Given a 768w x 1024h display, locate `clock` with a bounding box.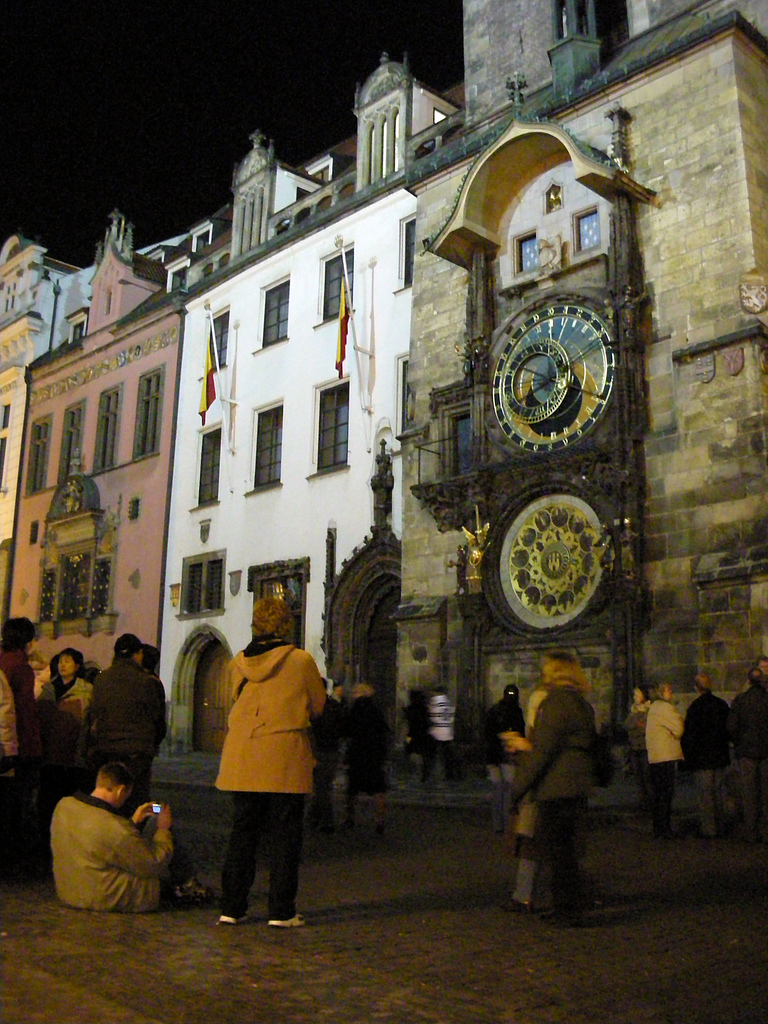
Located: x1=492, y1=303, x2=618, y2=458.
